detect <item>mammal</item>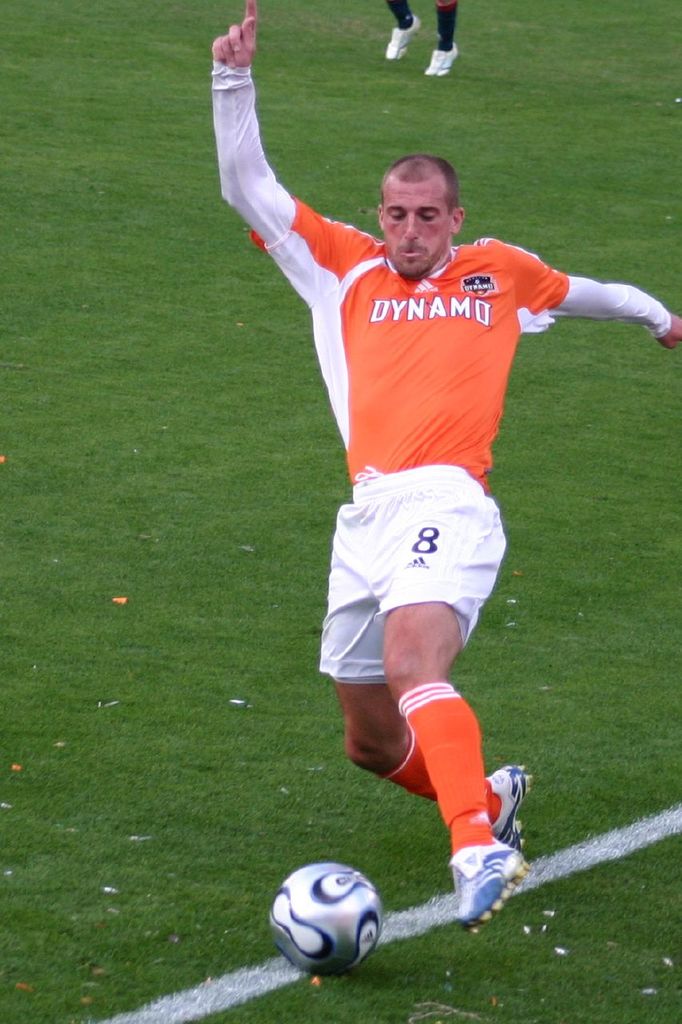
box(377, 0, 459, 79)
